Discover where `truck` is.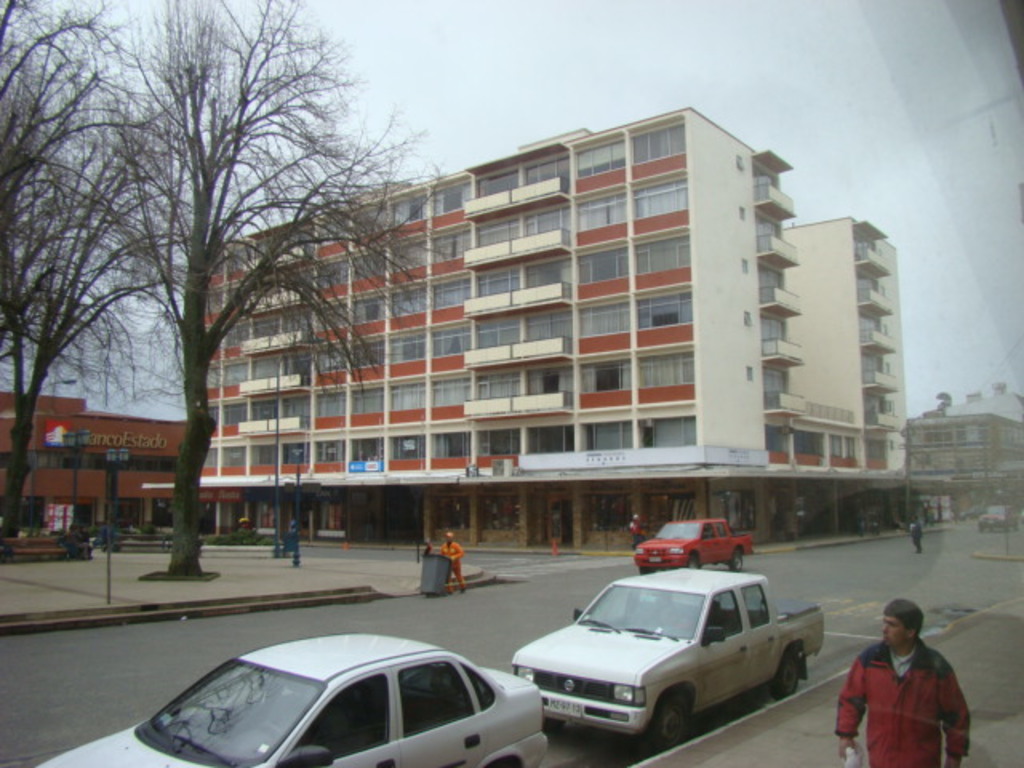
Discovered at [632,518,754,573].
